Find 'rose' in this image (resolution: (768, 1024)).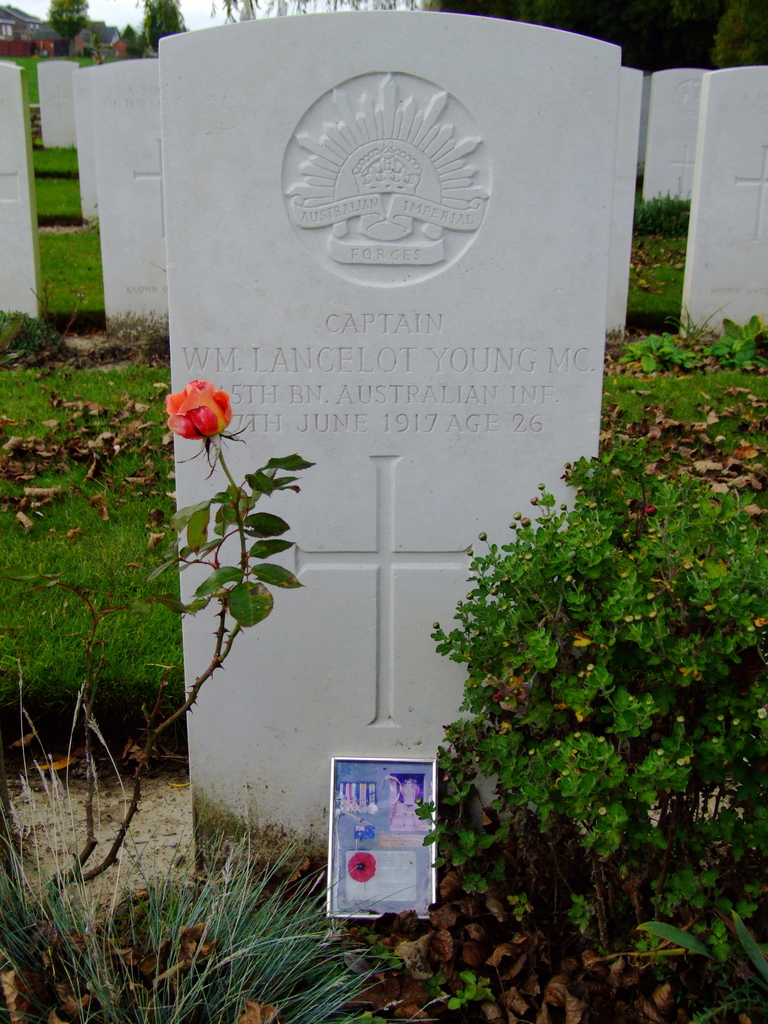
(left=164, top=377, right=232, bottom=442).
